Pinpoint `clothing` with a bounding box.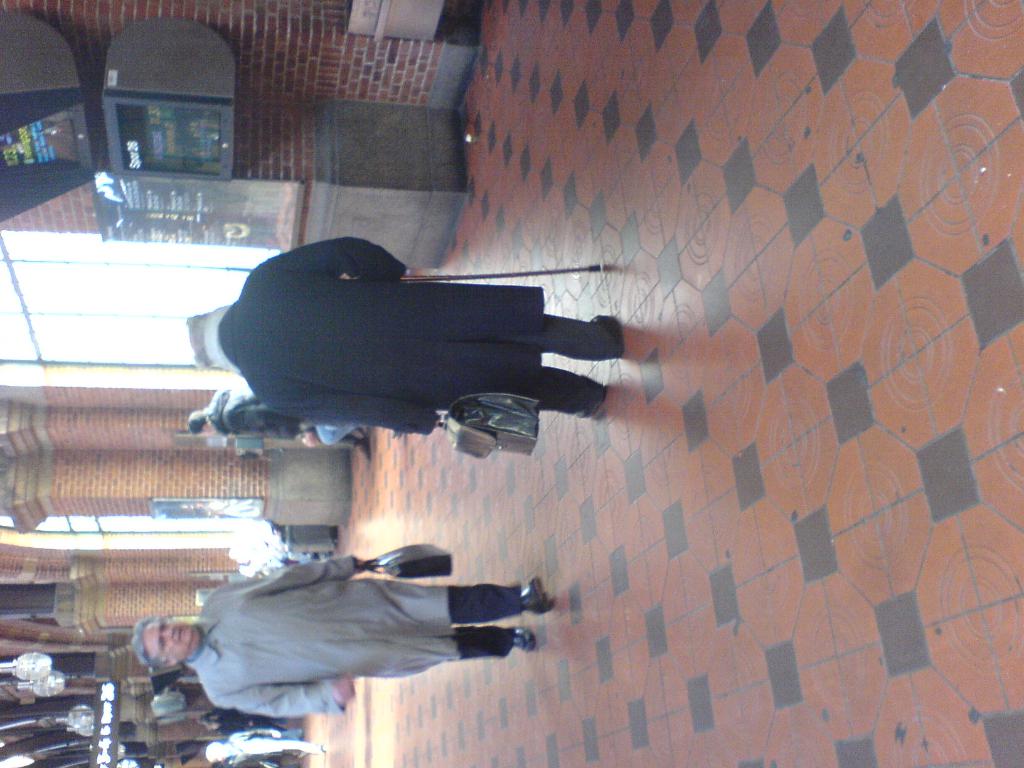
crop(159, 531, 531, 724).
